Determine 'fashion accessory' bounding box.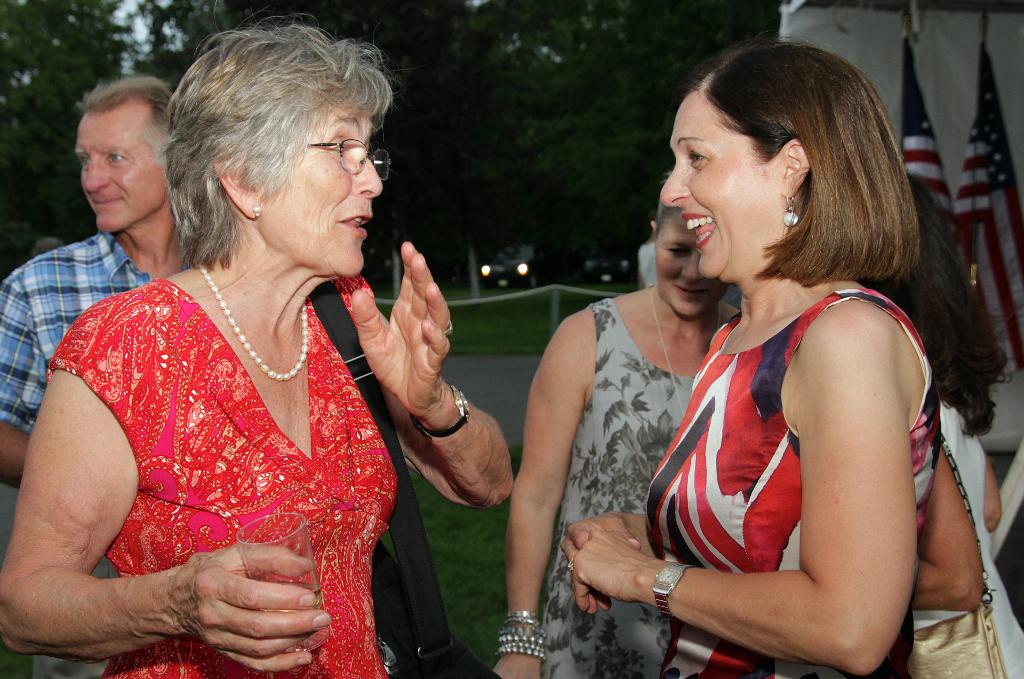
Determined: bbox(902, 434, 1007, 678).
